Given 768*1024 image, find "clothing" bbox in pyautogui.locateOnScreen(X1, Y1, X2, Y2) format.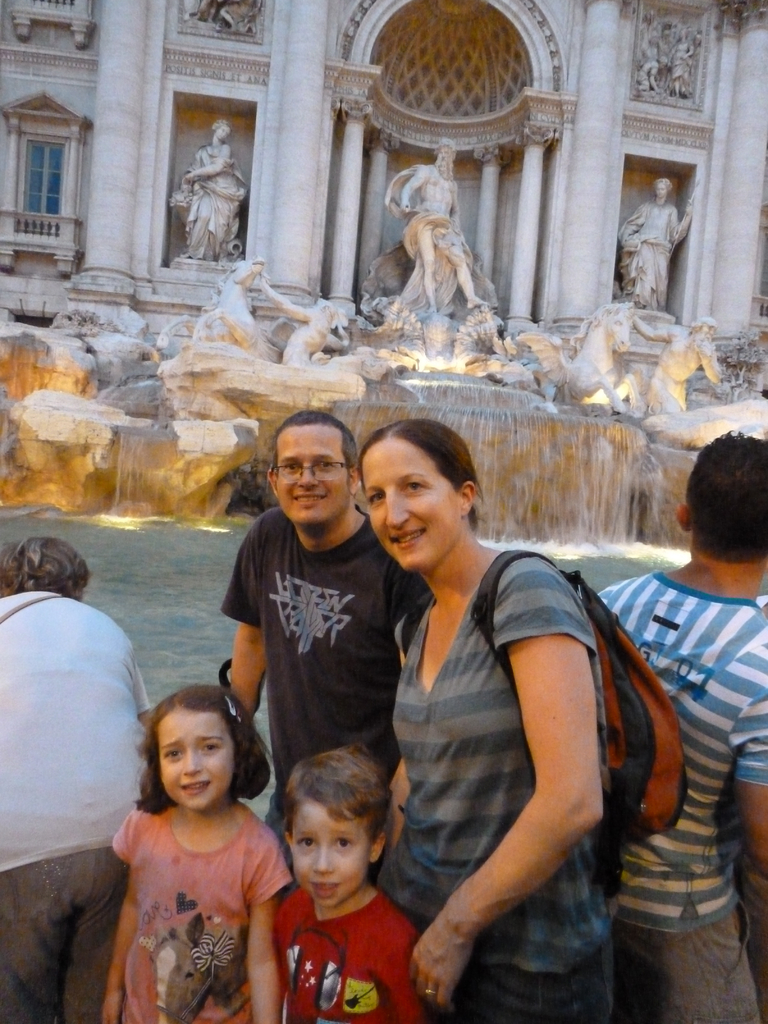
pyautogui.locateOnScreen(403, 212, 473, 319).
